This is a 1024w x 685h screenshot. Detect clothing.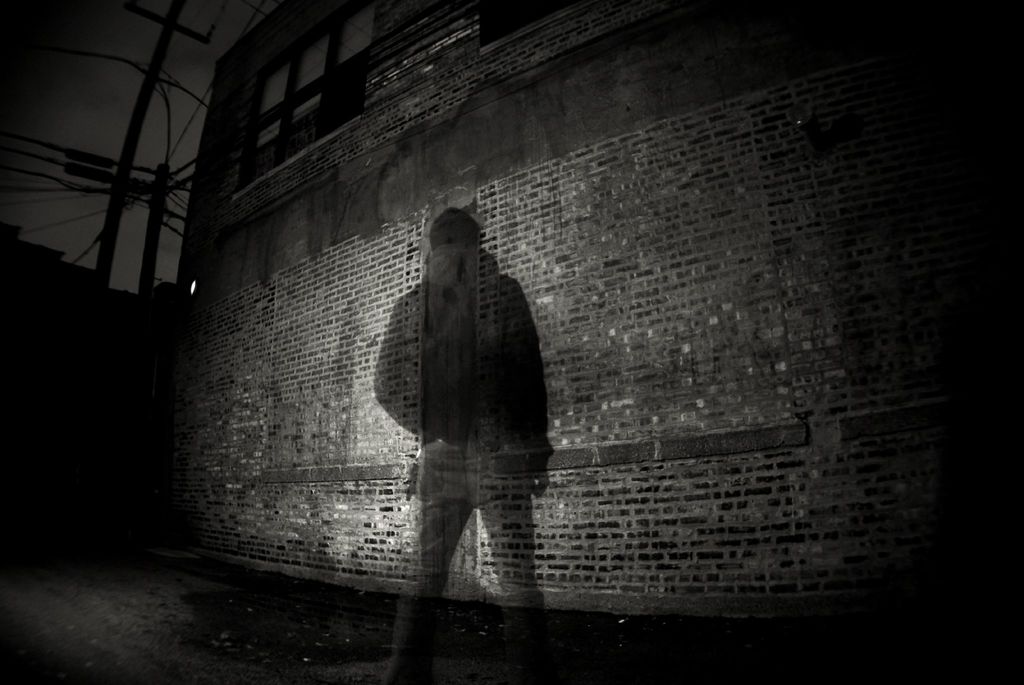
x1=371 y1=245 x2=554 y2=681.
